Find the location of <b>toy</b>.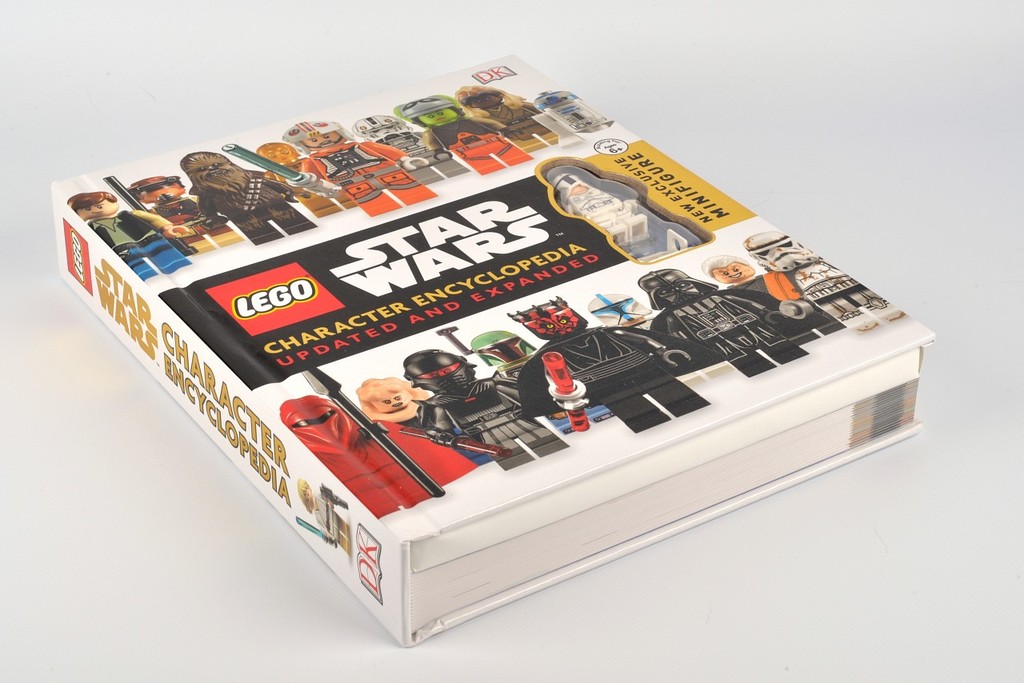
Location: bbox=[302, 369, 448, 495].
